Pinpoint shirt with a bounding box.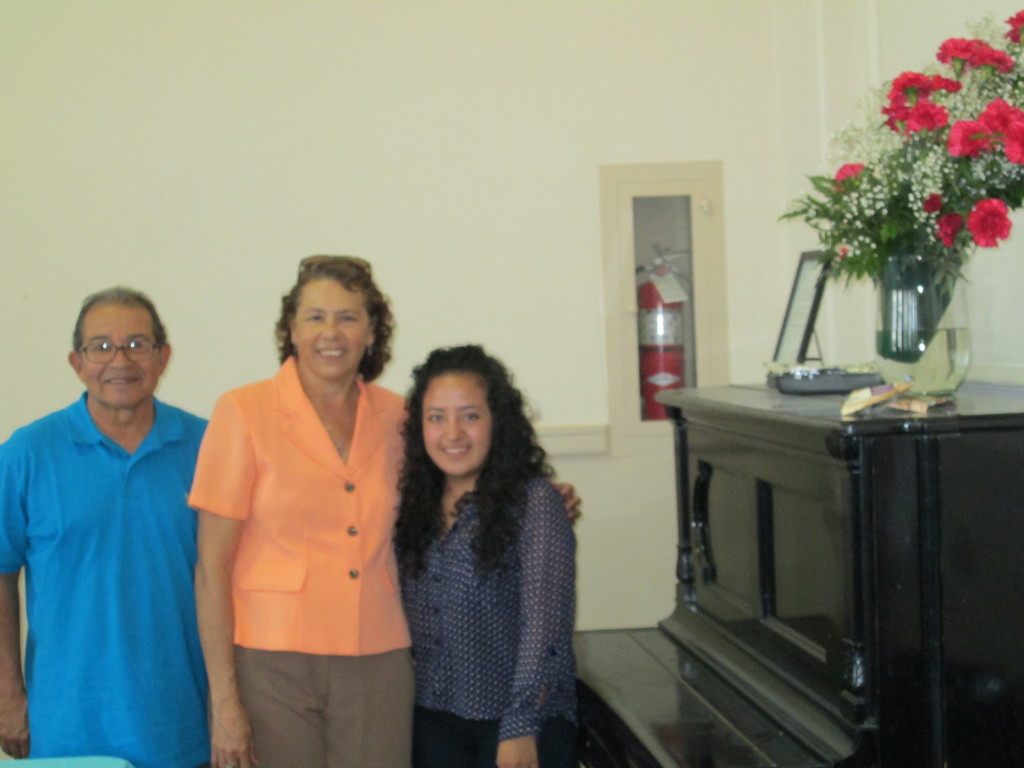
pyautogui.locateOnScreen(394, 477, 579, 744).
